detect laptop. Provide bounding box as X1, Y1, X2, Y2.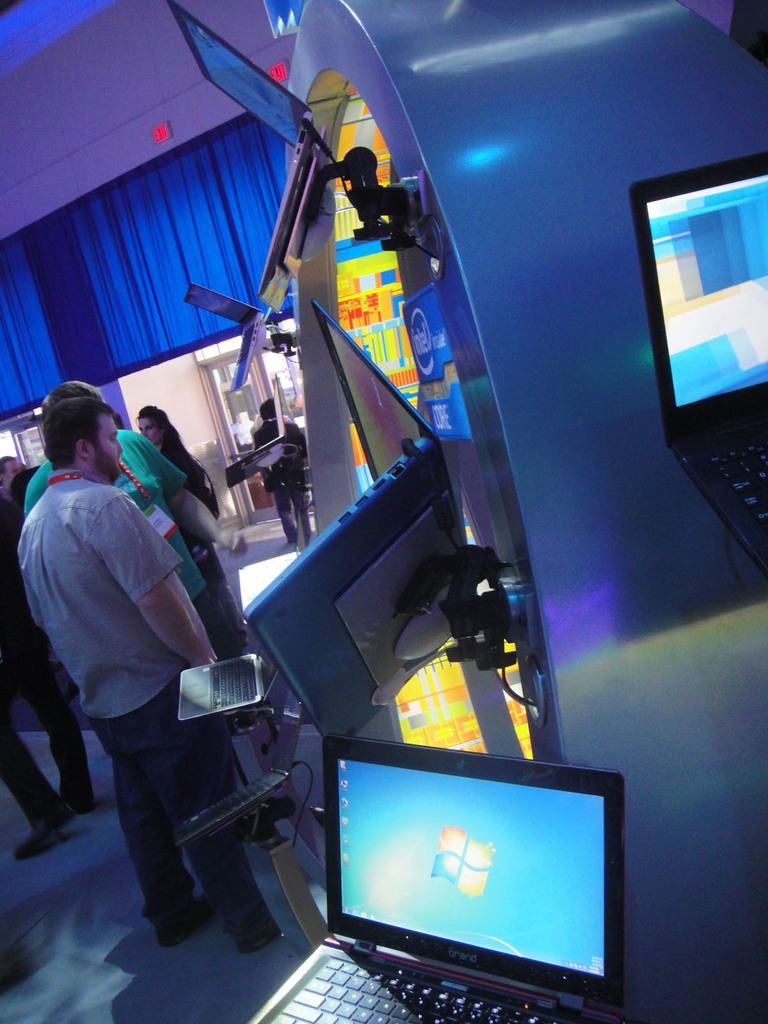
179, 645, 269, 719.
